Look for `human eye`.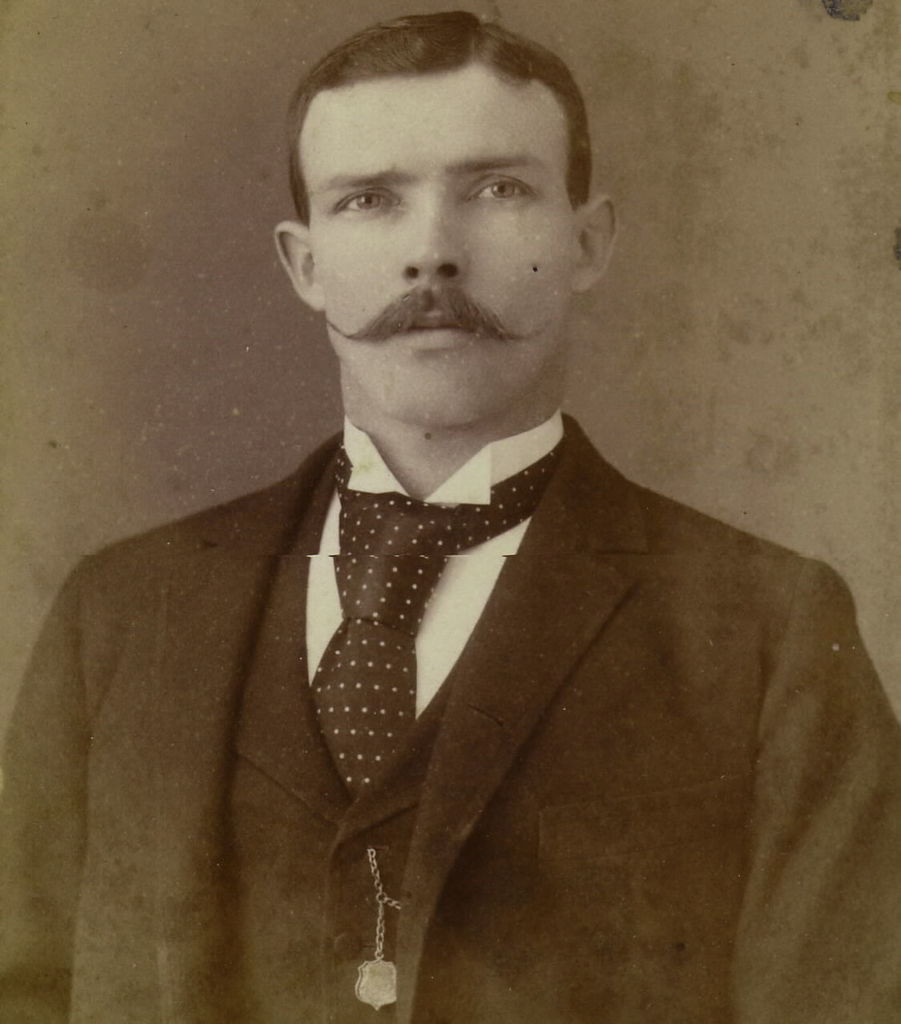
Found: <box>327,180,406,224</box>.
